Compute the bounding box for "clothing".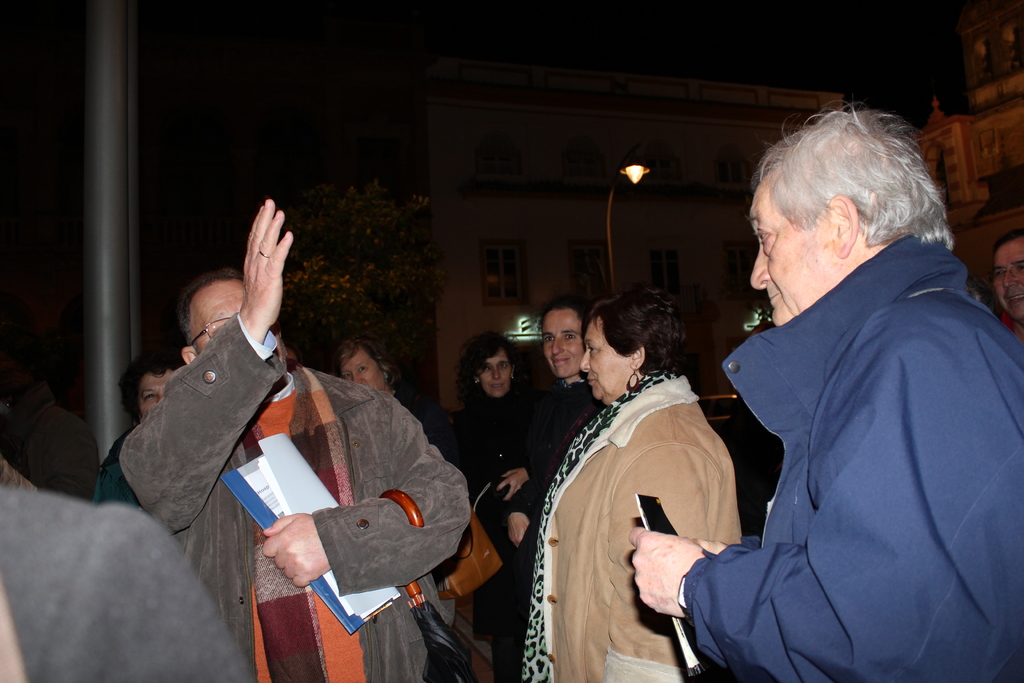
Rect(995, 304, 1023, 347).
